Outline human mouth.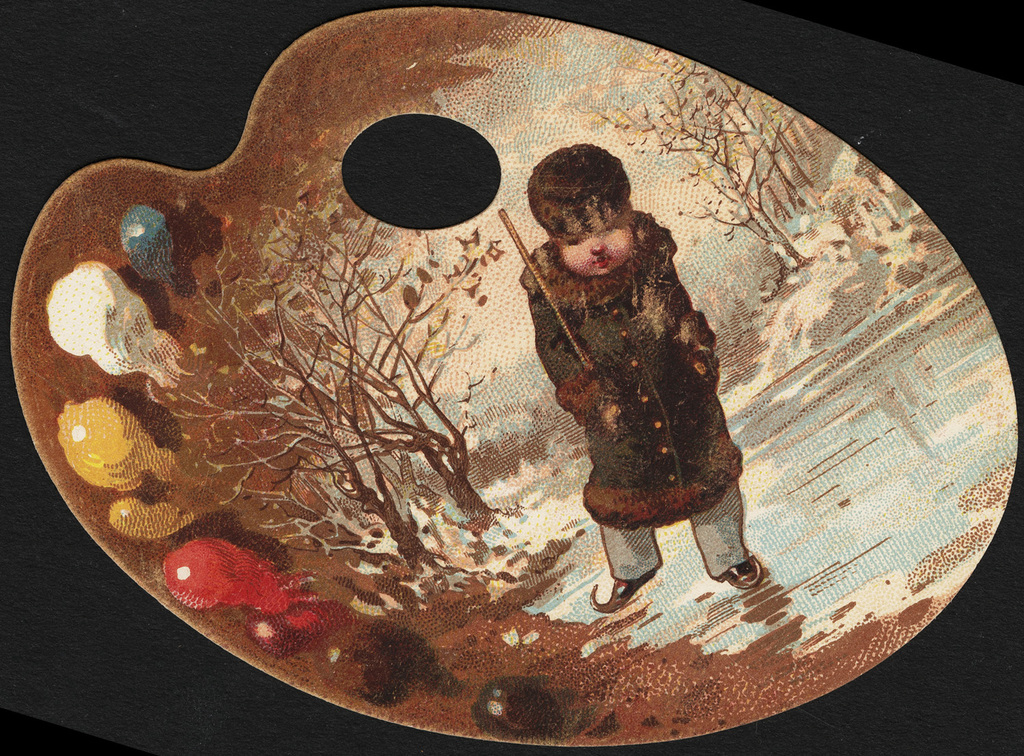
Outline: rect(589, 257, 610, 264).
